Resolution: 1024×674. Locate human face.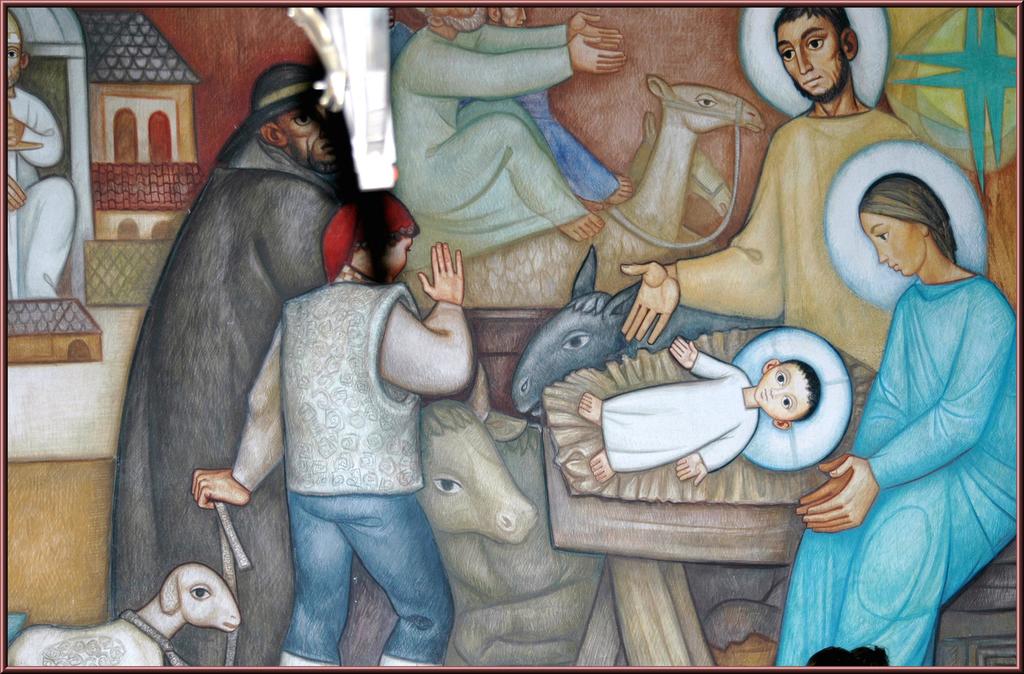
(x1=499, y1=6, x2=525, y2=31).
